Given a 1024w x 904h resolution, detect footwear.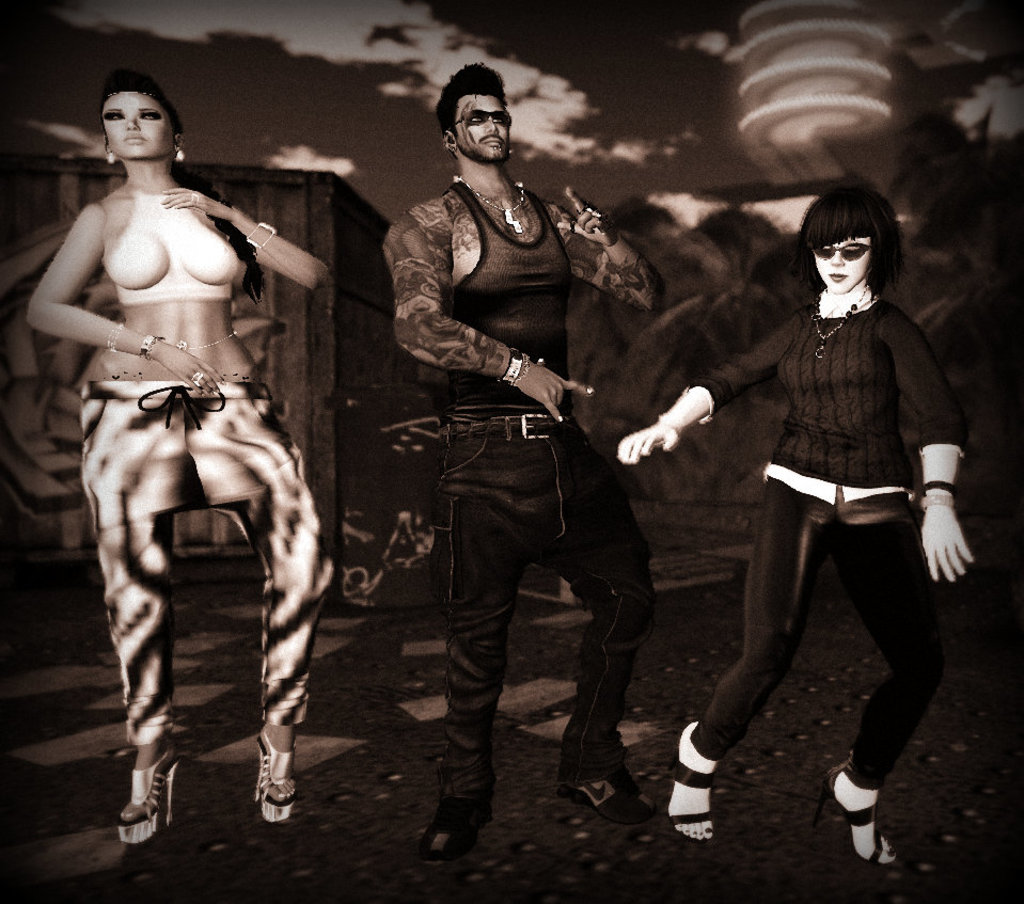
412, 792, 493, 861.
